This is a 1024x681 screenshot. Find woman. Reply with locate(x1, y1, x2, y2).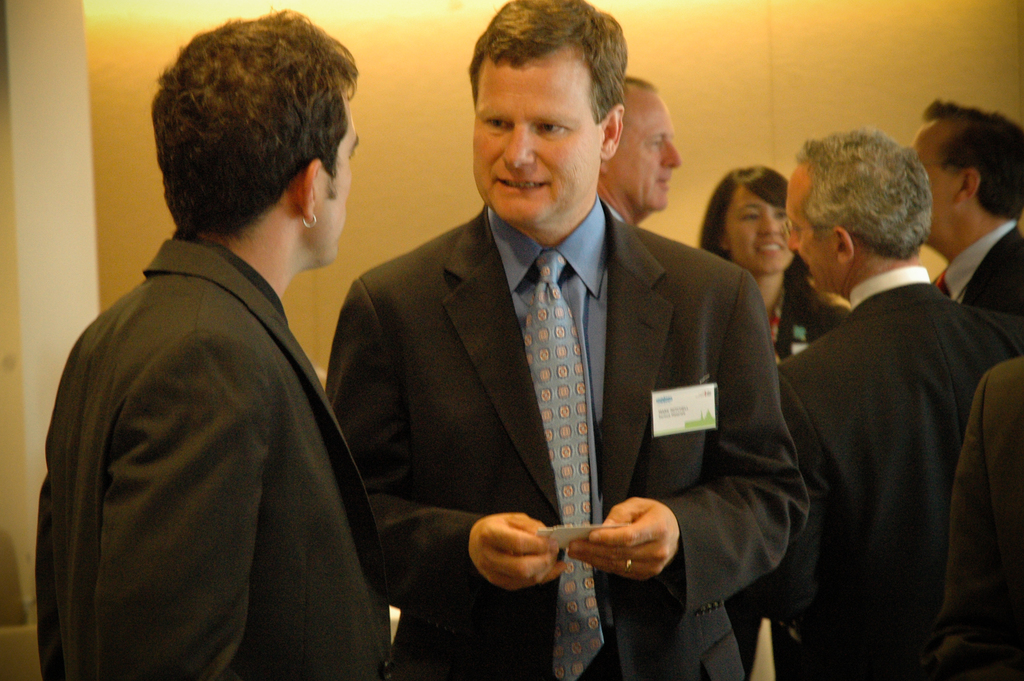
locate(32, 45, 398, 673).
